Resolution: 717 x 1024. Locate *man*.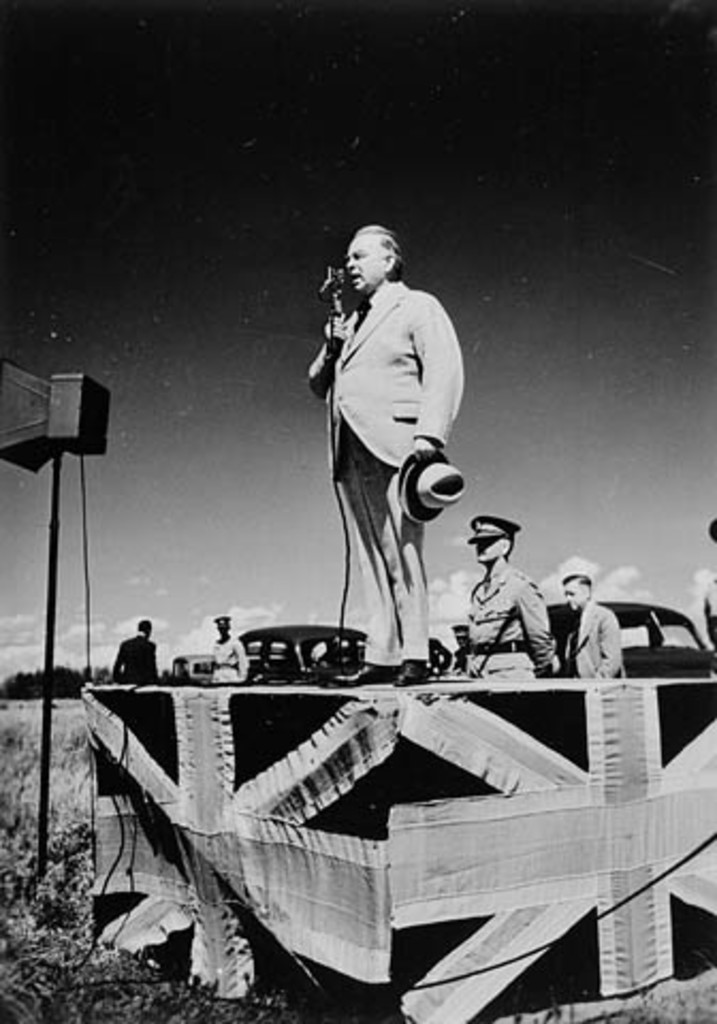
<region>190, 612, 254, 687</region>.
